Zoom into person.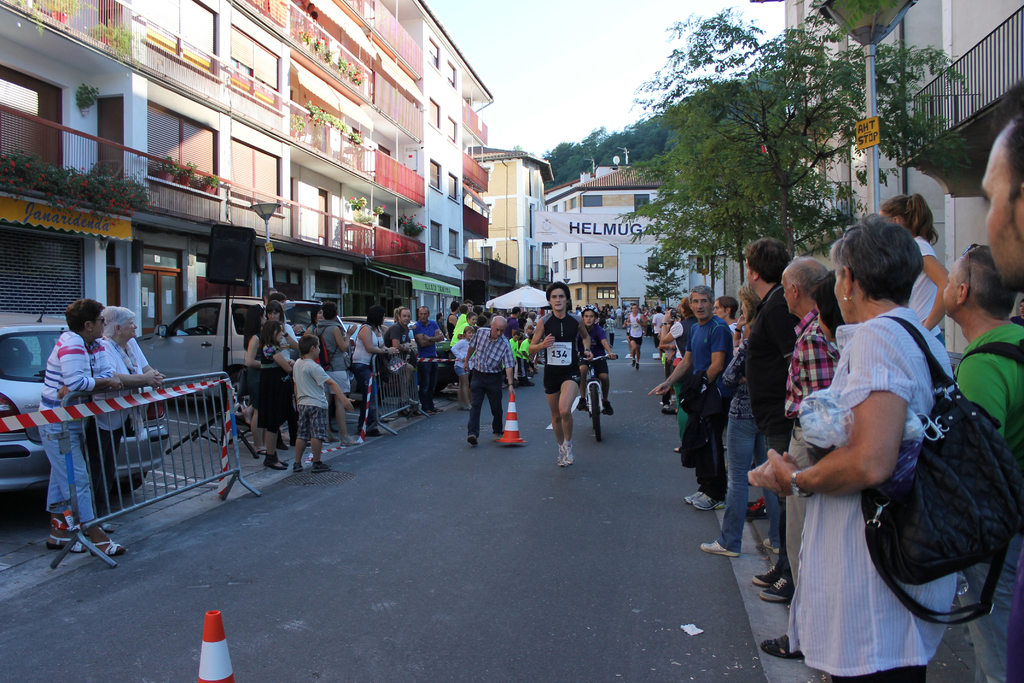
Zoom target: crop(710, 295, 740, 331).
